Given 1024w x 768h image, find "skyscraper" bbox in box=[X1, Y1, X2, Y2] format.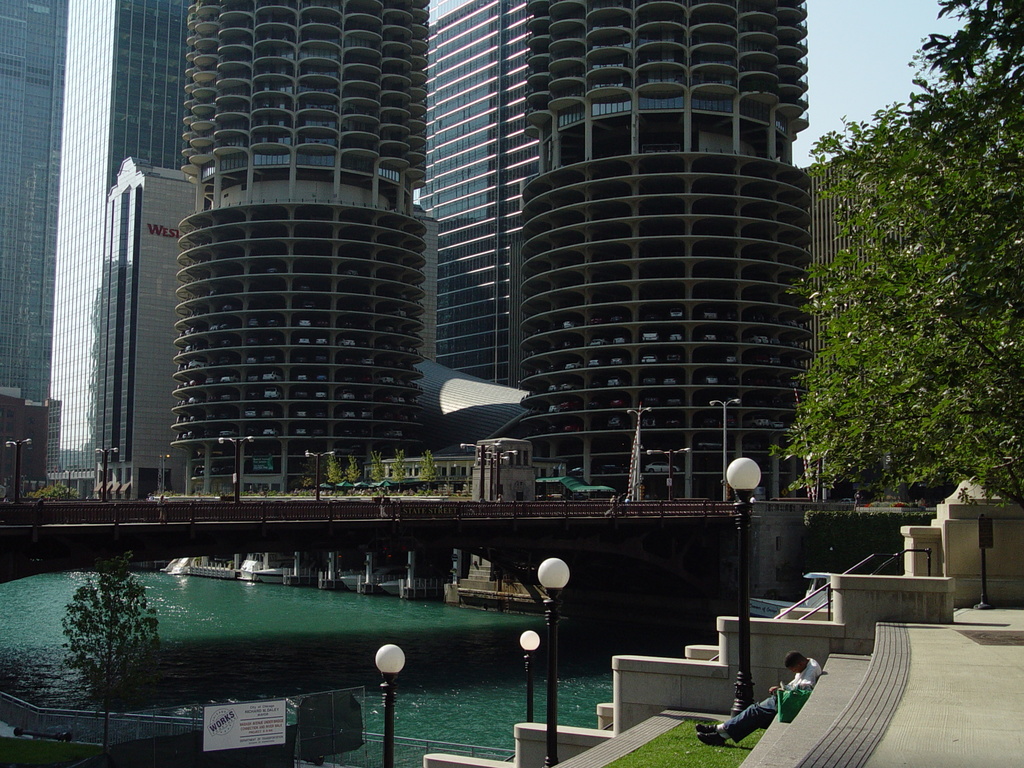
box=[425, 2, 822, 502].
